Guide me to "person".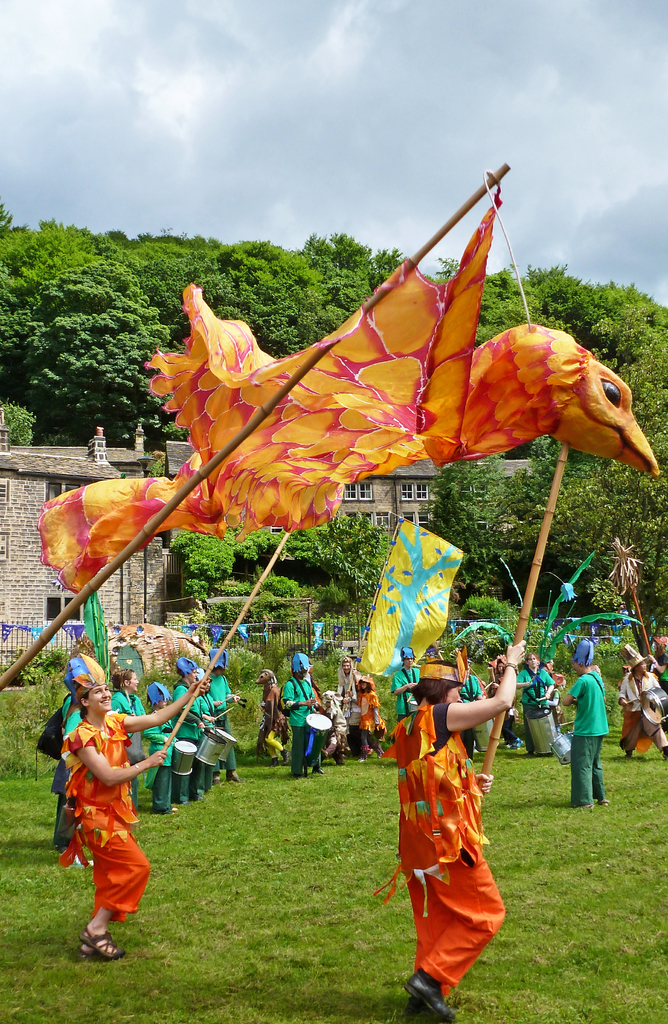
Guidance: box(619, 641, 666, 764).
